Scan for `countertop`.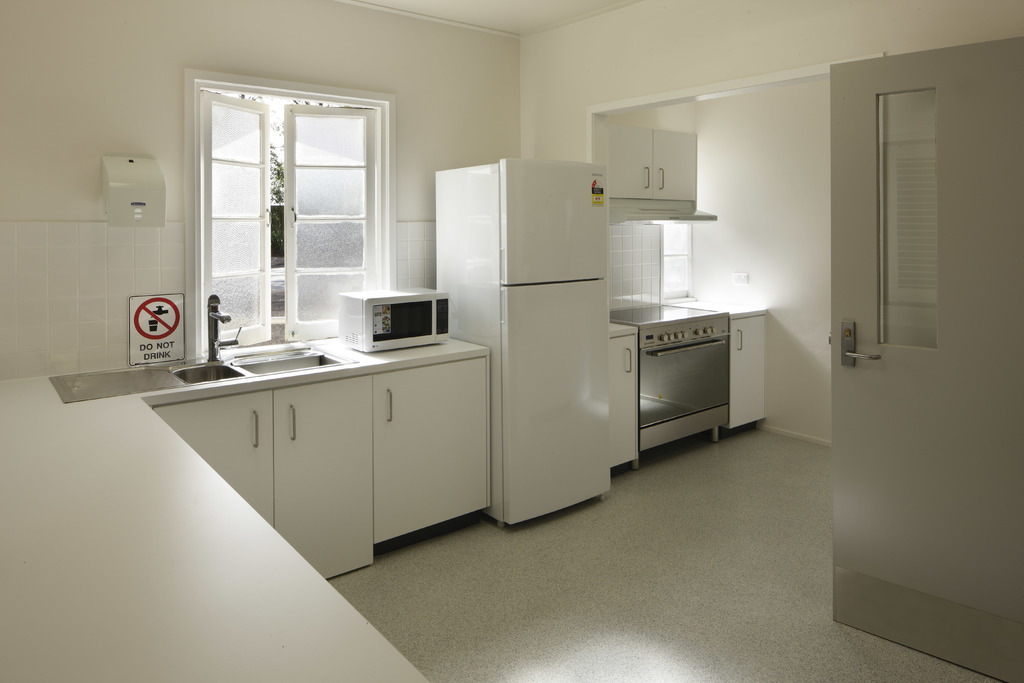
Scan result: x1=609 y1=322 x2=637 y2=338.
